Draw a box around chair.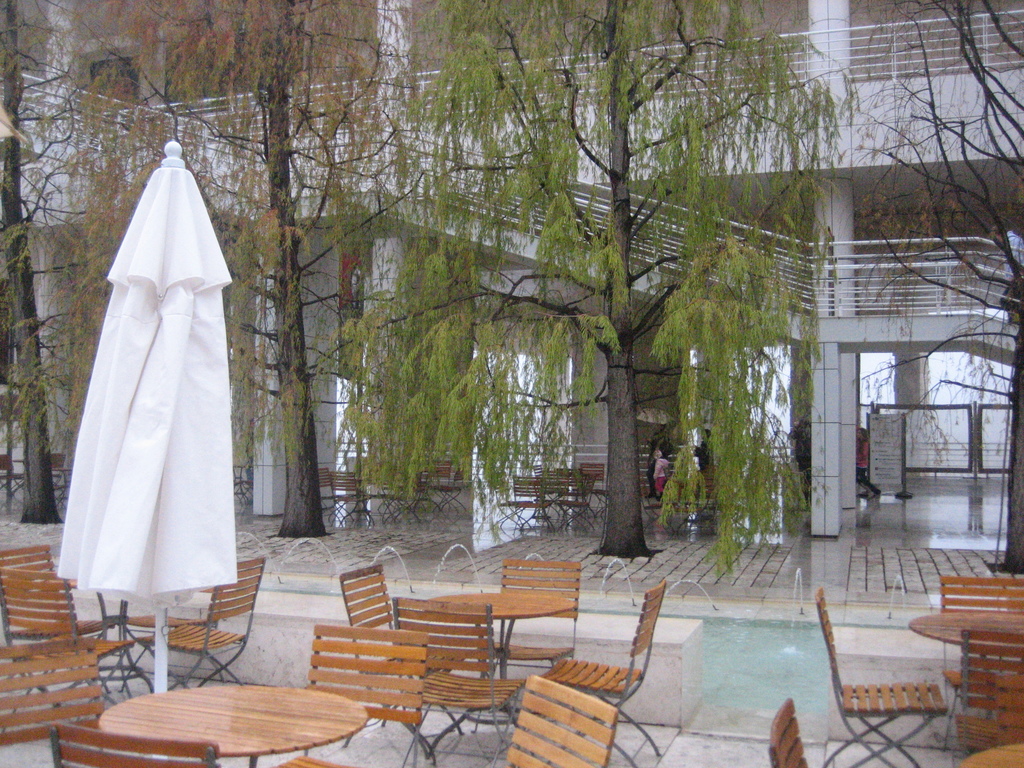
<box>0,563,133,700</box>.
